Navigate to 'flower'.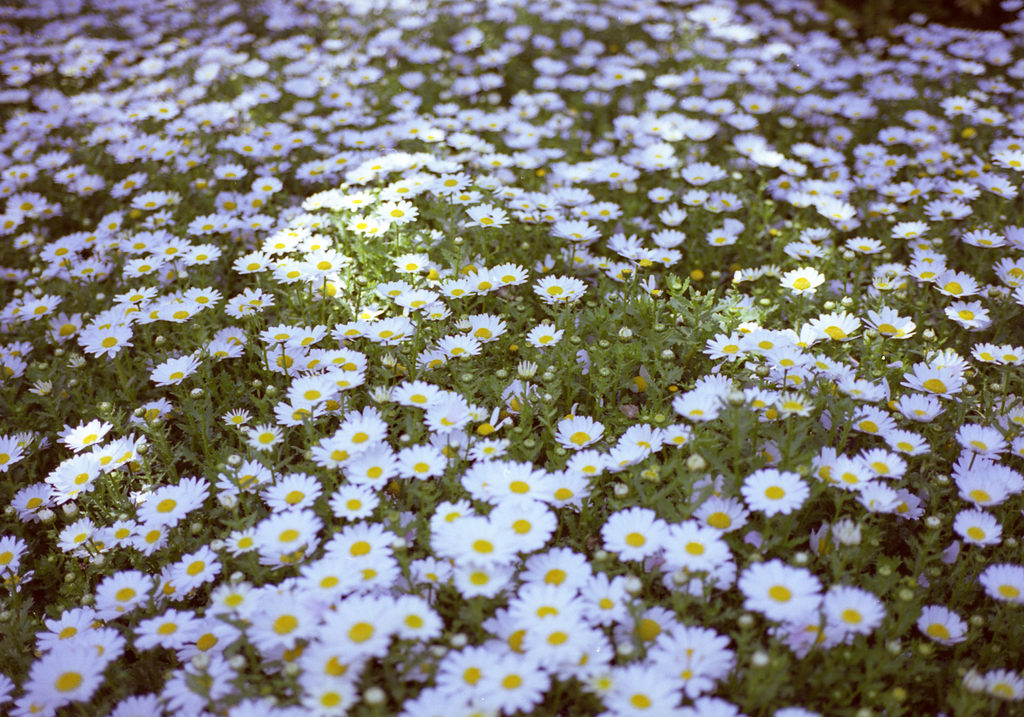
Navigation target: [x1=50, y1=314, x2=85, y2=348].
